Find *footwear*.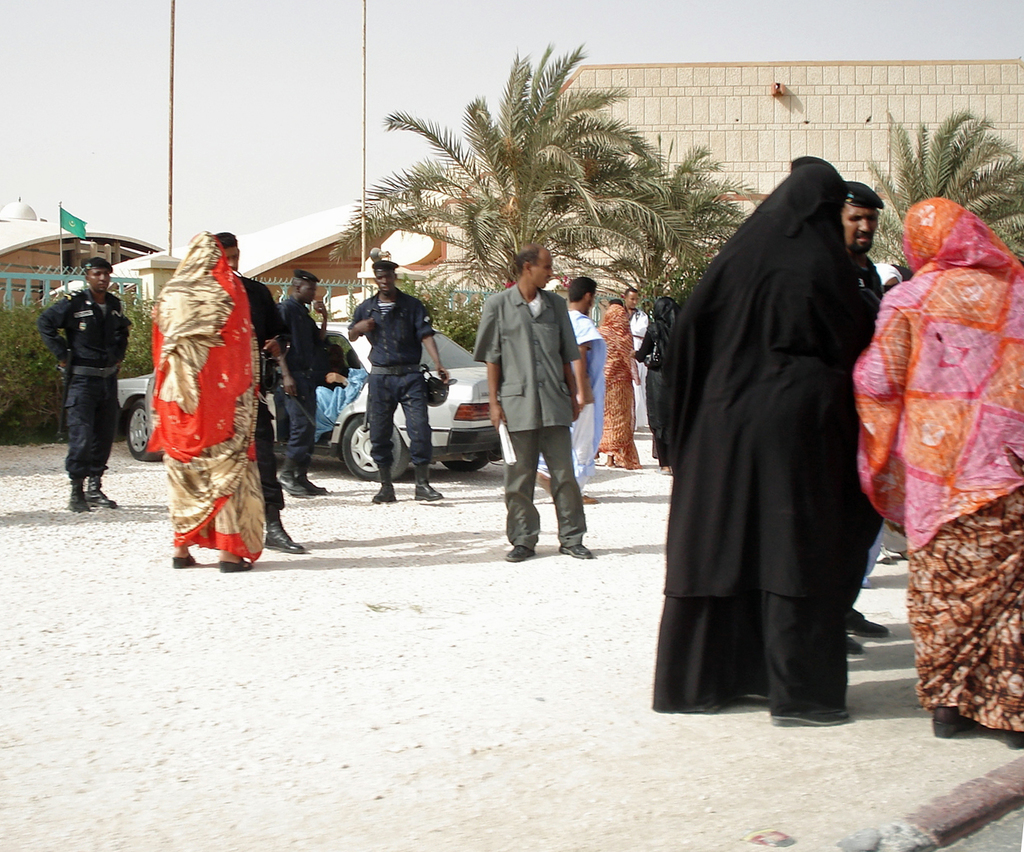
pyautogui.locateOnScreen(935, 704, 969, 741).
